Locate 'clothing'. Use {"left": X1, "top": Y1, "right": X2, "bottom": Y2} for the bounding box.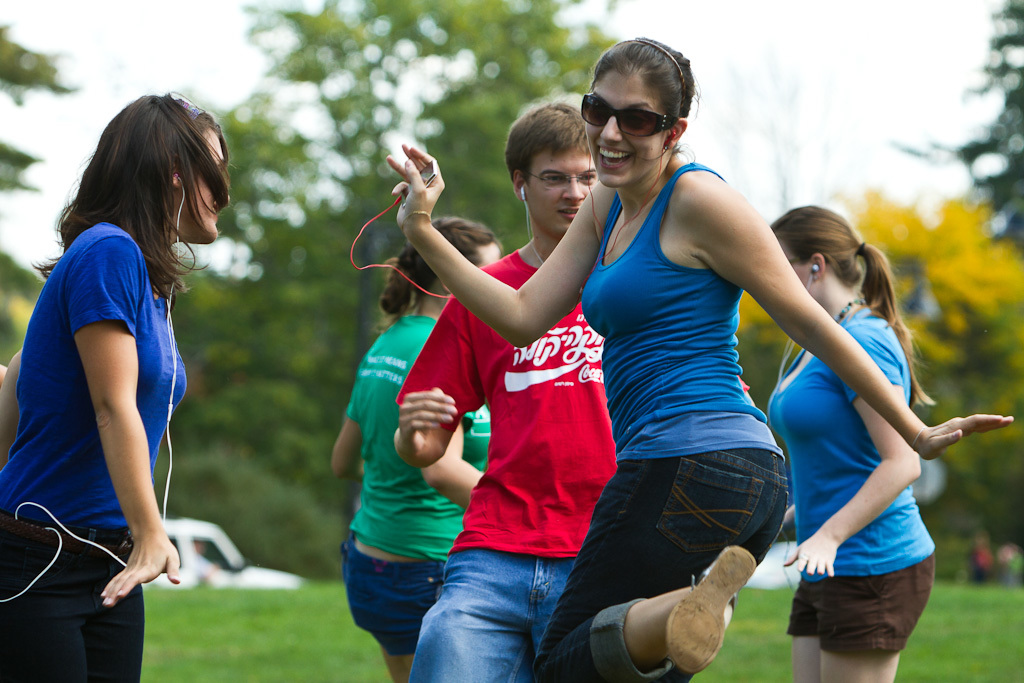
{"left": 763, "top": 308, "right": 938, "bottom": 651}.
